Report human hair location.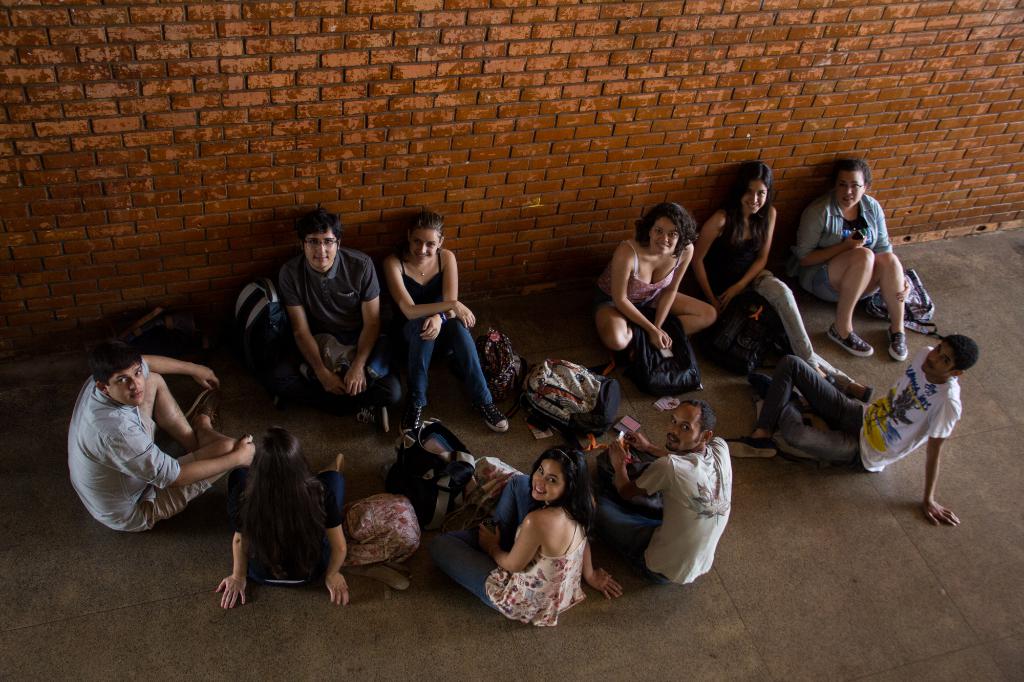
Report: bbox=[225, 429, 314, 562].
